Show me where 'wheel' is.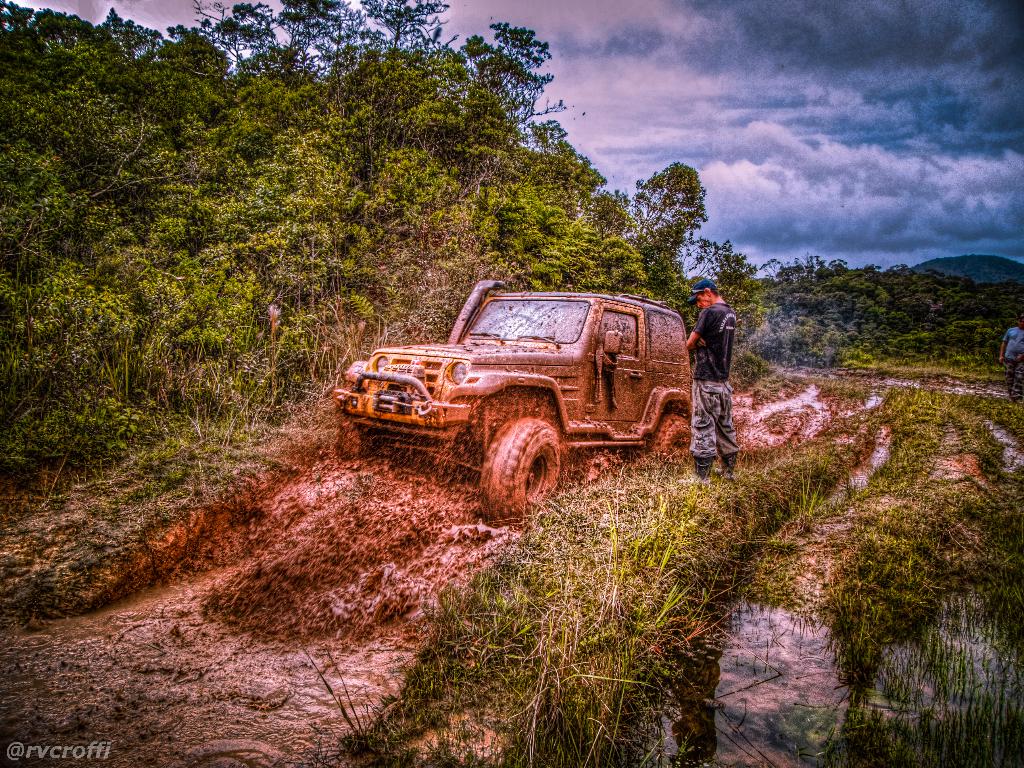
'wheel' is at {"left": 479, "top": 417, "right": 563, "bottom": 525}.
